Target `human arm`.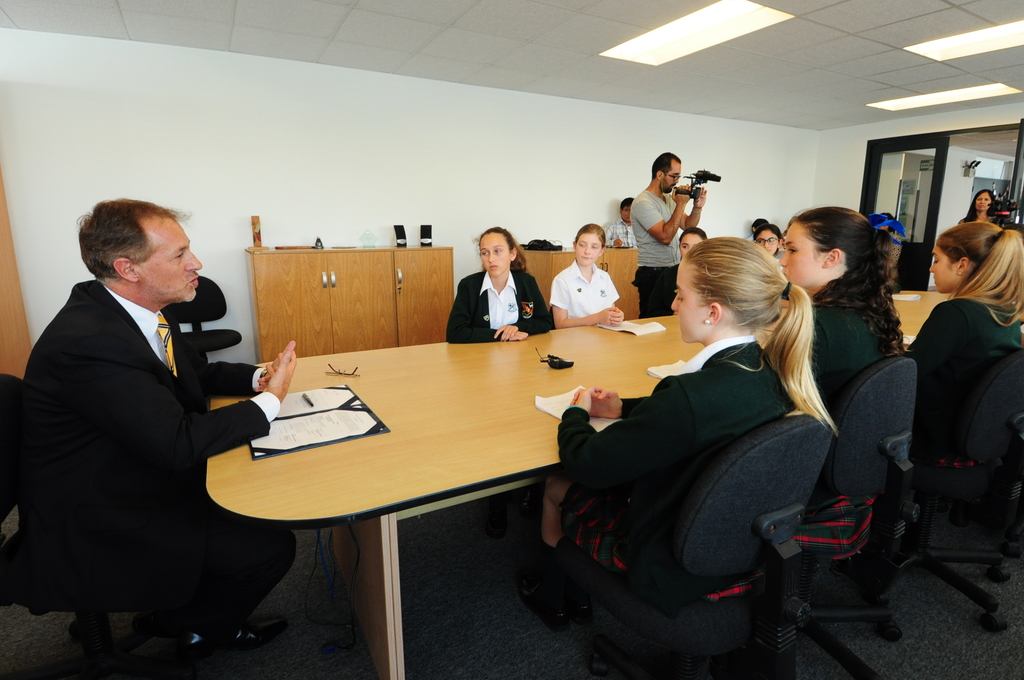
Target region: crop(570, 384, 648, 421).
